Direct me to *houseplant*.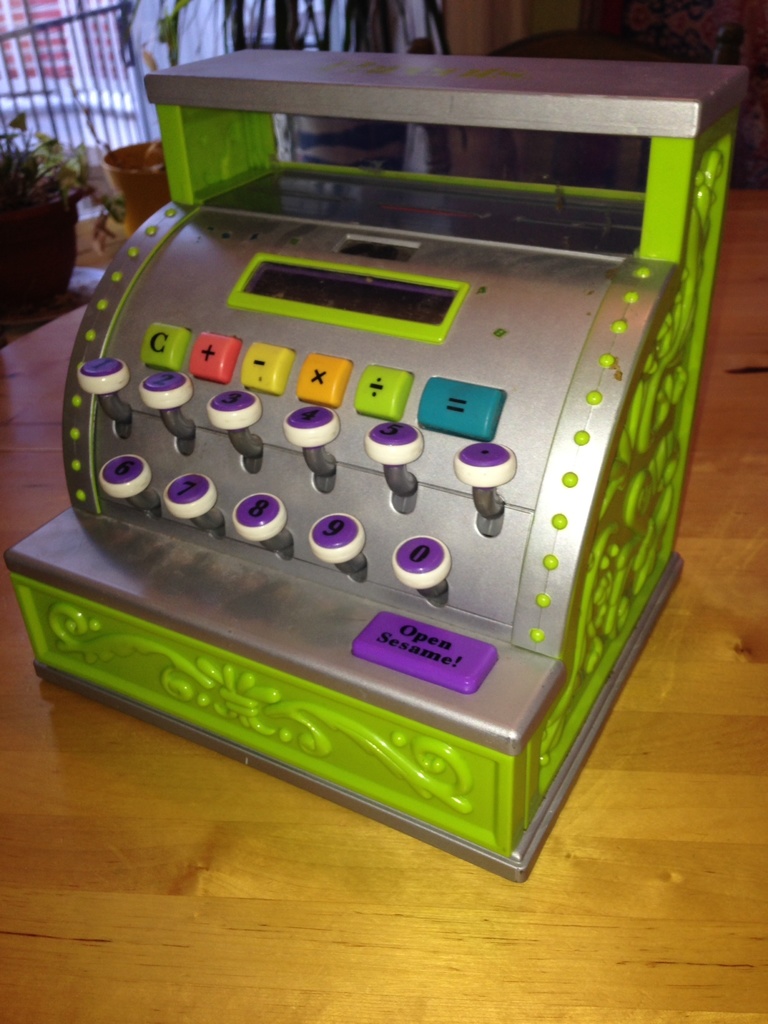
Direction: <box>107,0,224,232</box>.
